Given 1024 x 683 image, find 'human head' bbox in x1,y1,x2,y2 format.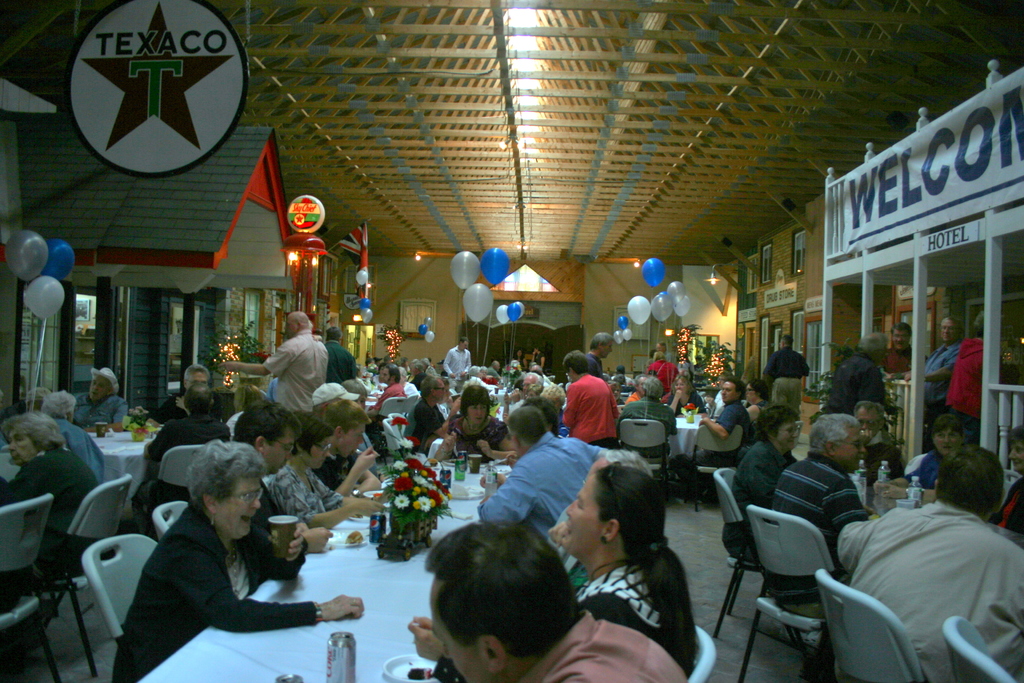
421,358,430,372.
